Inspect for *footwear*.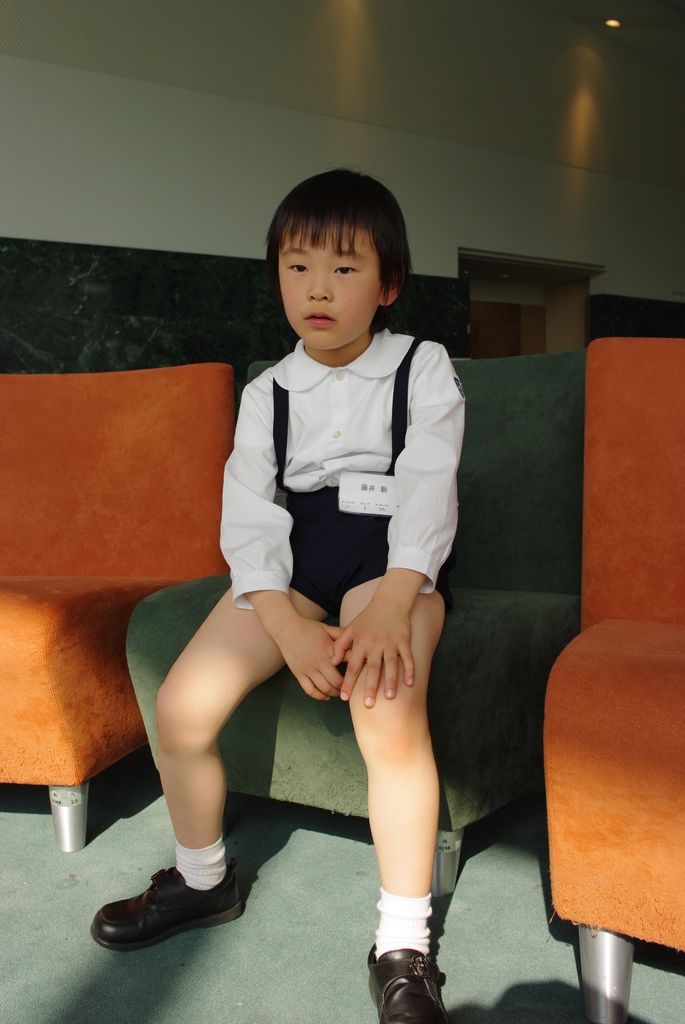
Inspection: box=[93, 856, 248, 955].
